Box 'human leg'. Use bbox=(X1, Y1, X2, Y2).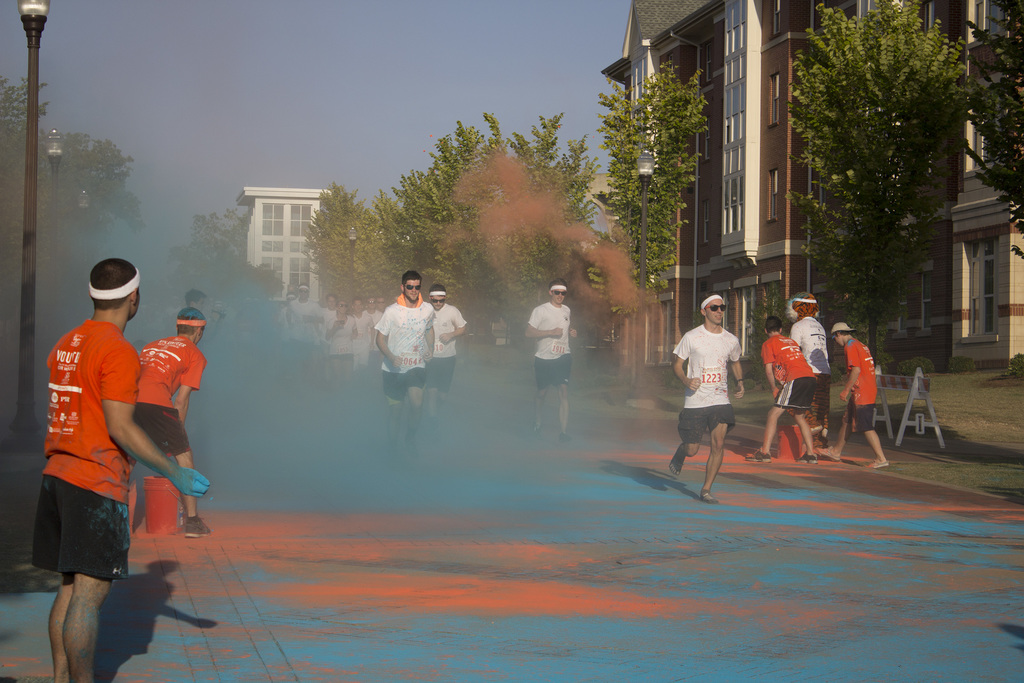
bbox=(565, 380, 572, 440).
